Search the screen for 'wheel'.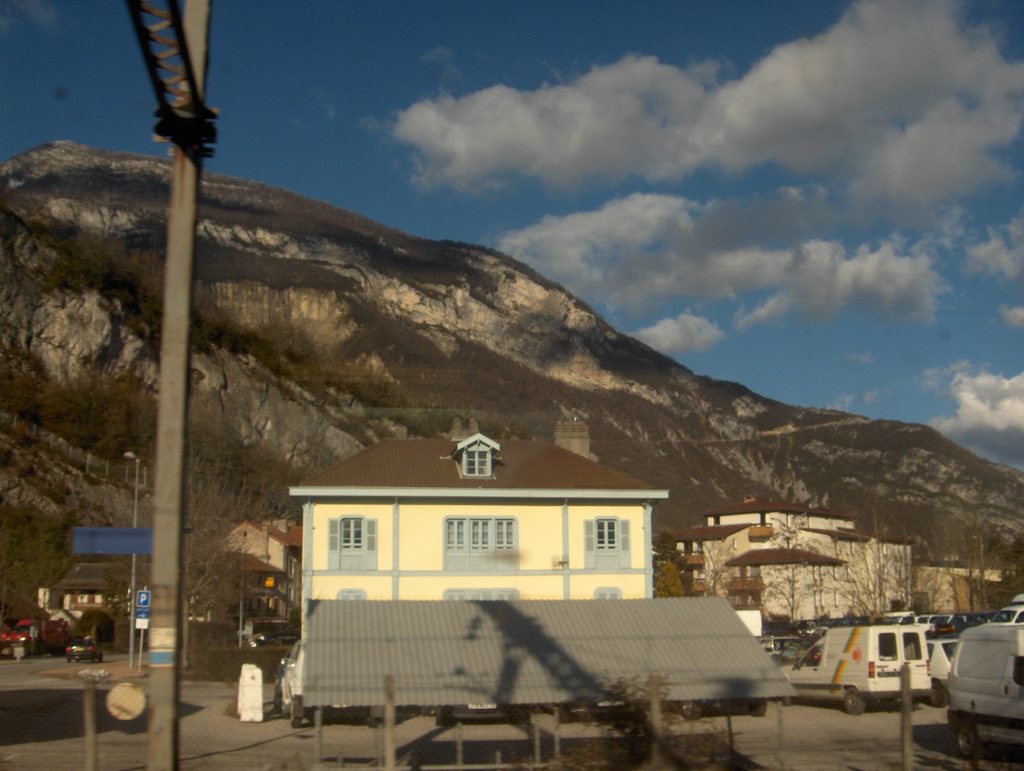
Found at bbox=(911, 695, 918, 713).
